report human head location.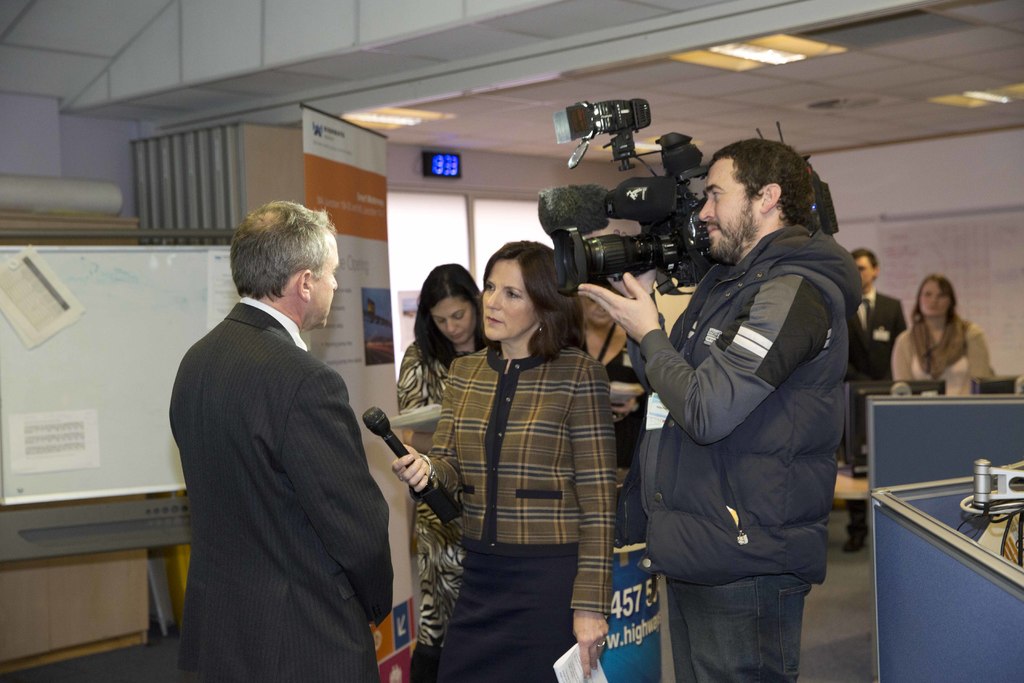
Report: (238, 204, 340, 325).
